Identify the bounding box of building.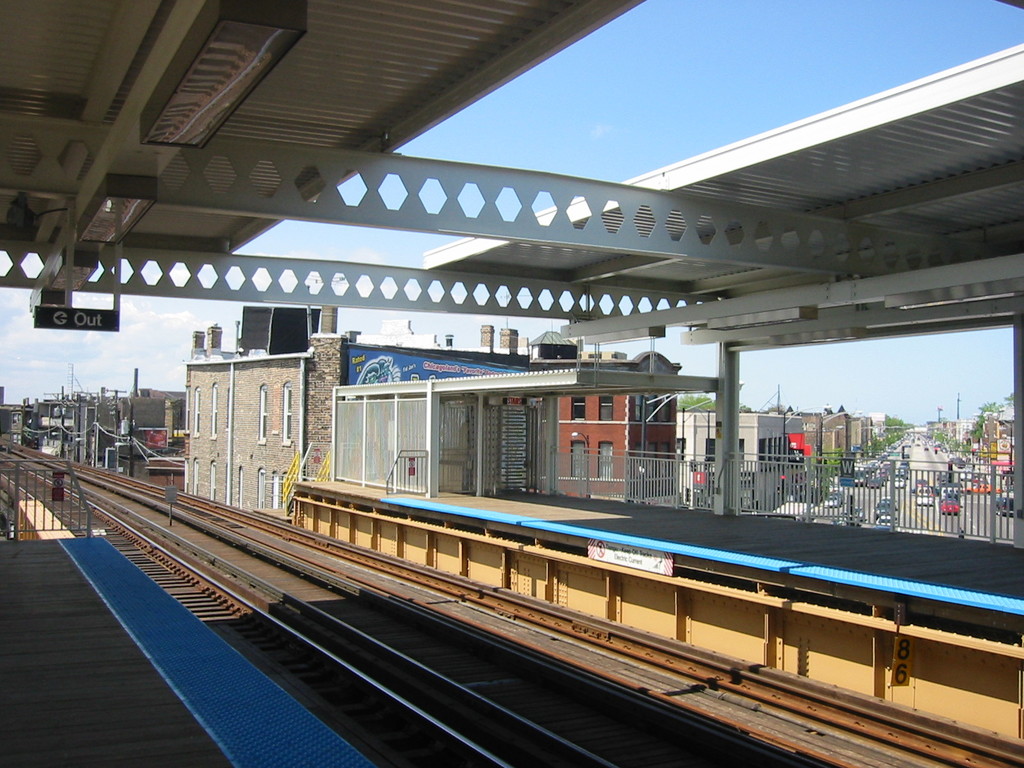
183:306:744:523.
